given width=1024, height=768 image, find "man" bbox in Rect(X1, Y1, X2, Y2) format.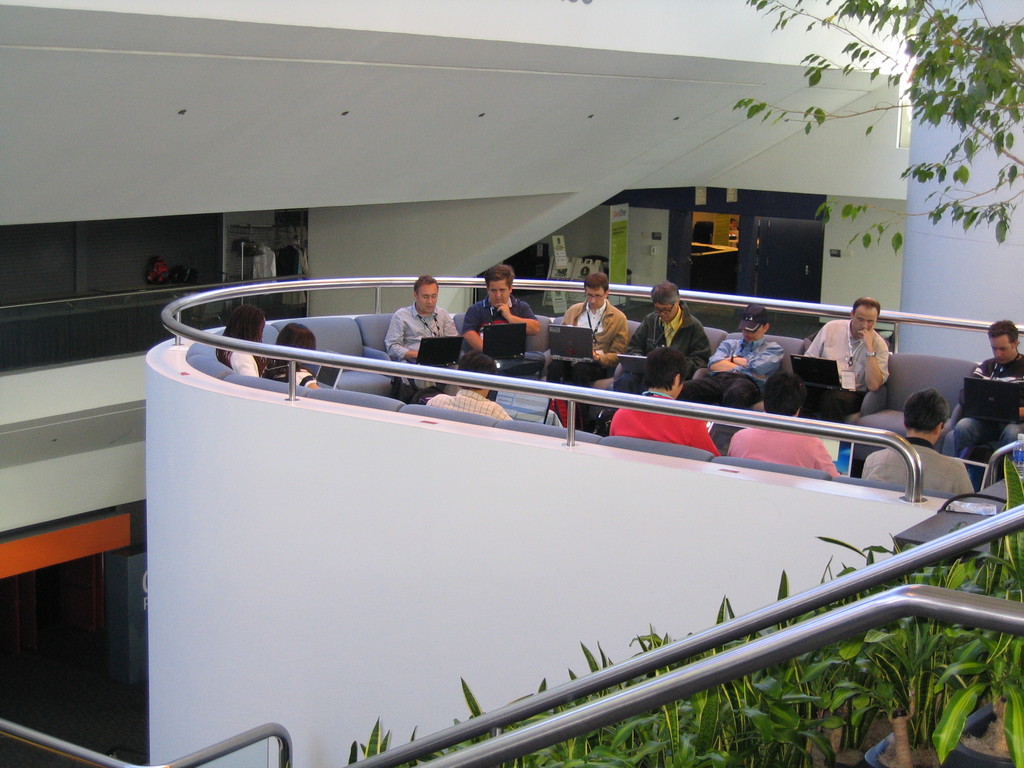
Rect(462, 260, 537, 353).
